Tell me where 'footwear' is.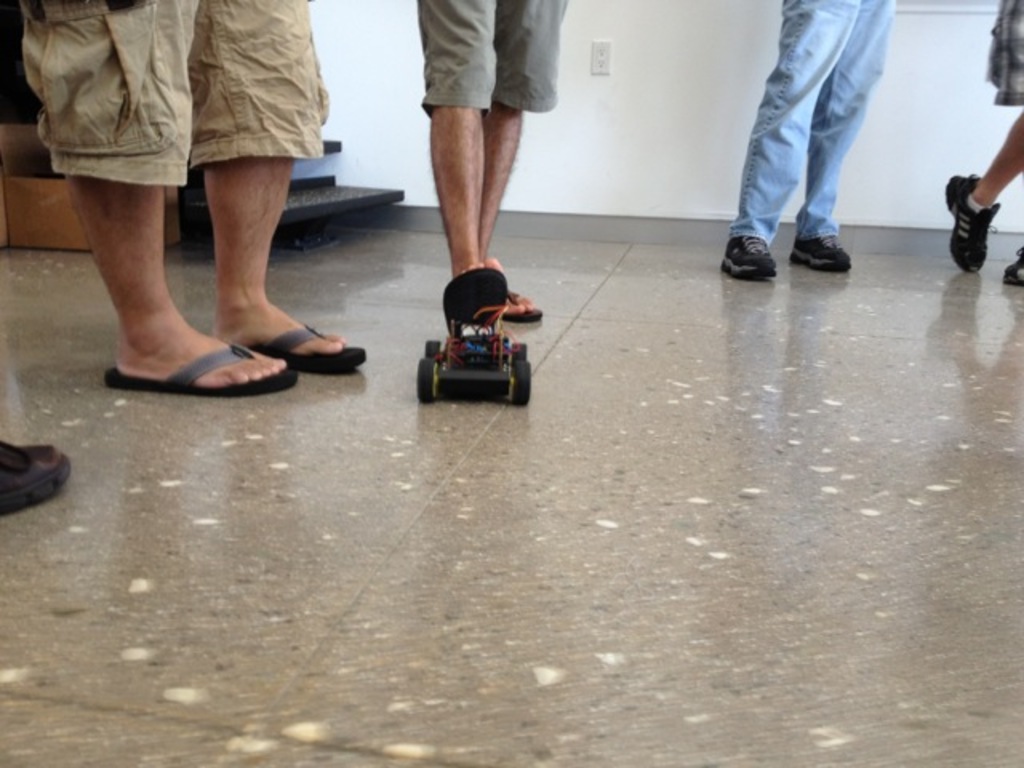
'footwear' is at bbox=[258, 325, 366, 371].
